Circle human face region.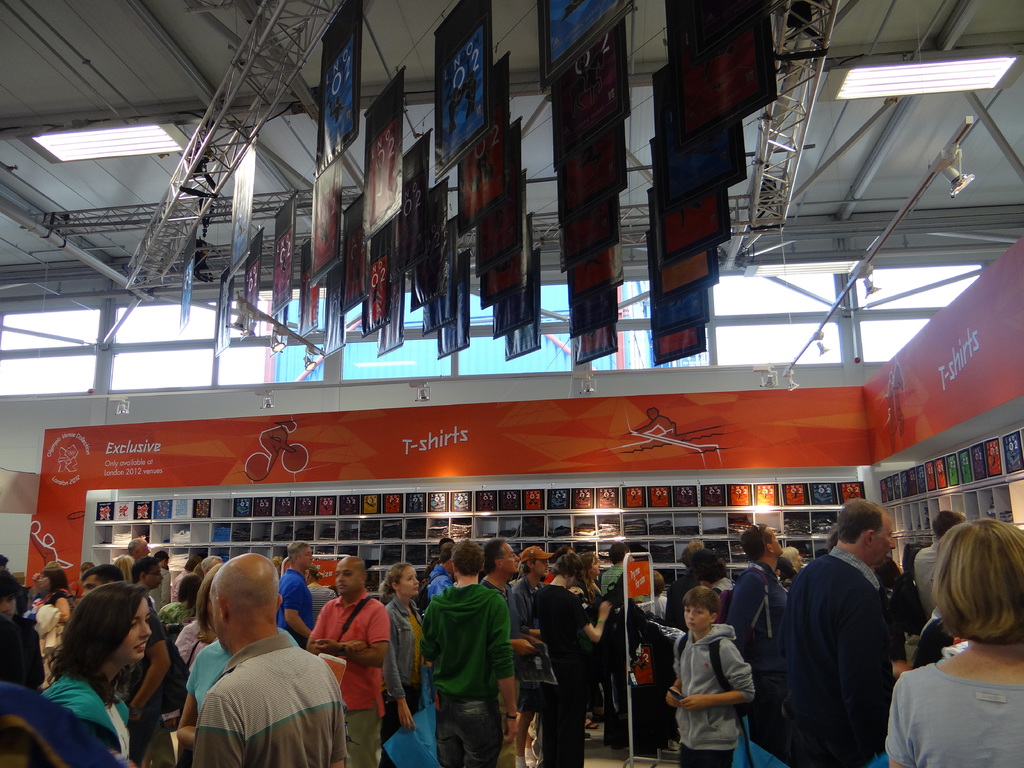
Region: bbox=[114, 596, 152, 662].
